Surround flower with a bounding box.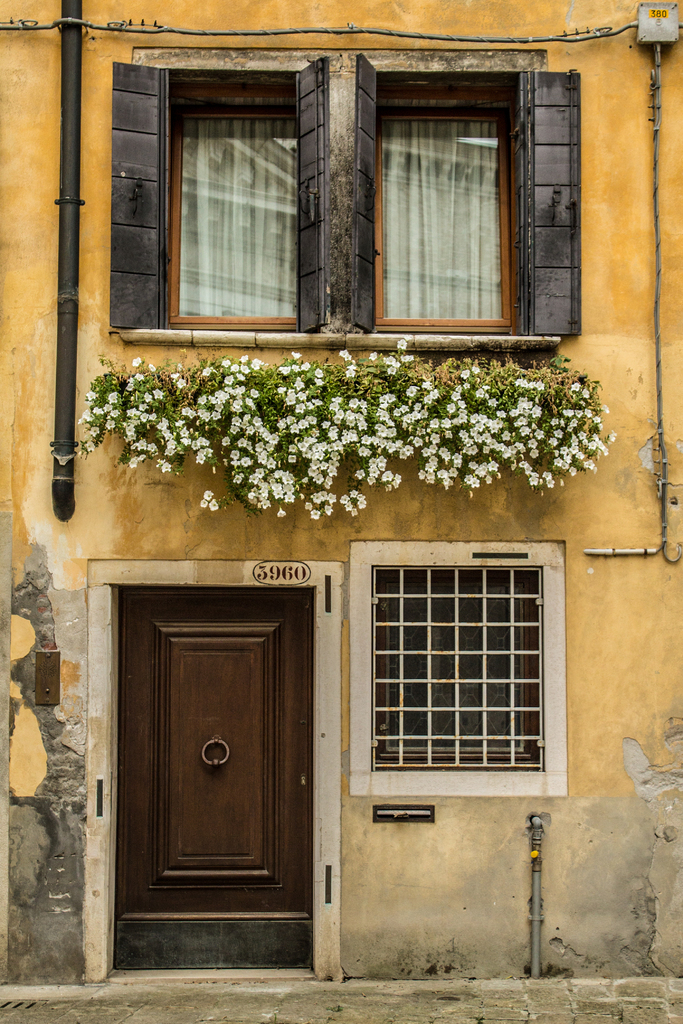
[224,361,227,366].
